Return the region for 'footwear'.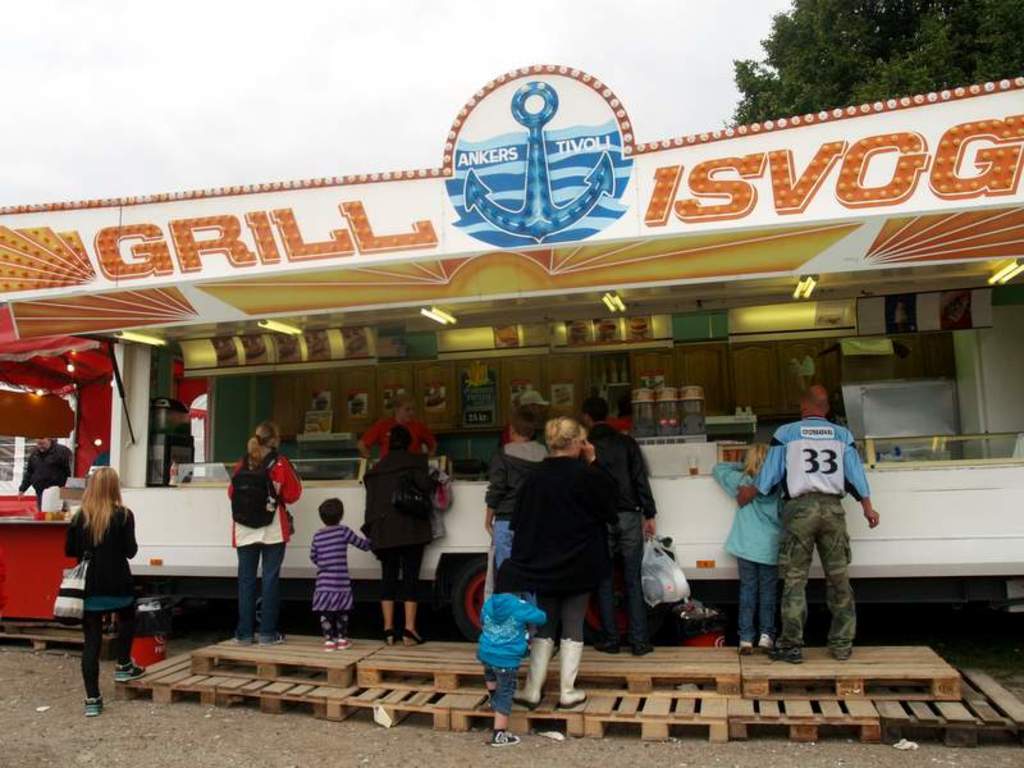
<region>404, 632, 417, 650</region>.
